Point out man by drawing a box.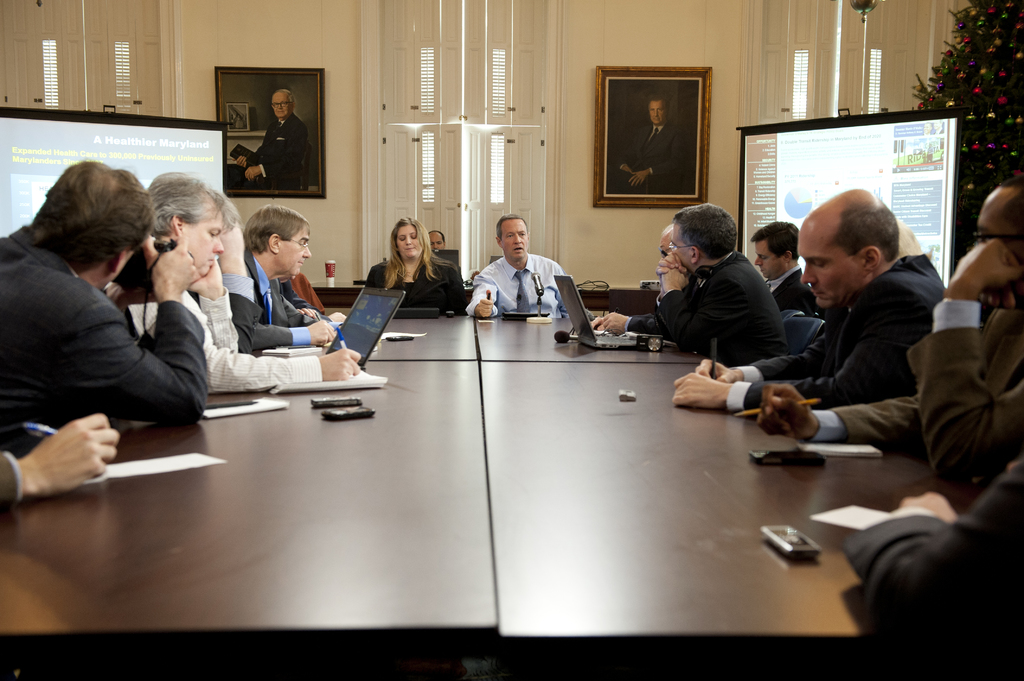
(614, 93, 698, 197).
